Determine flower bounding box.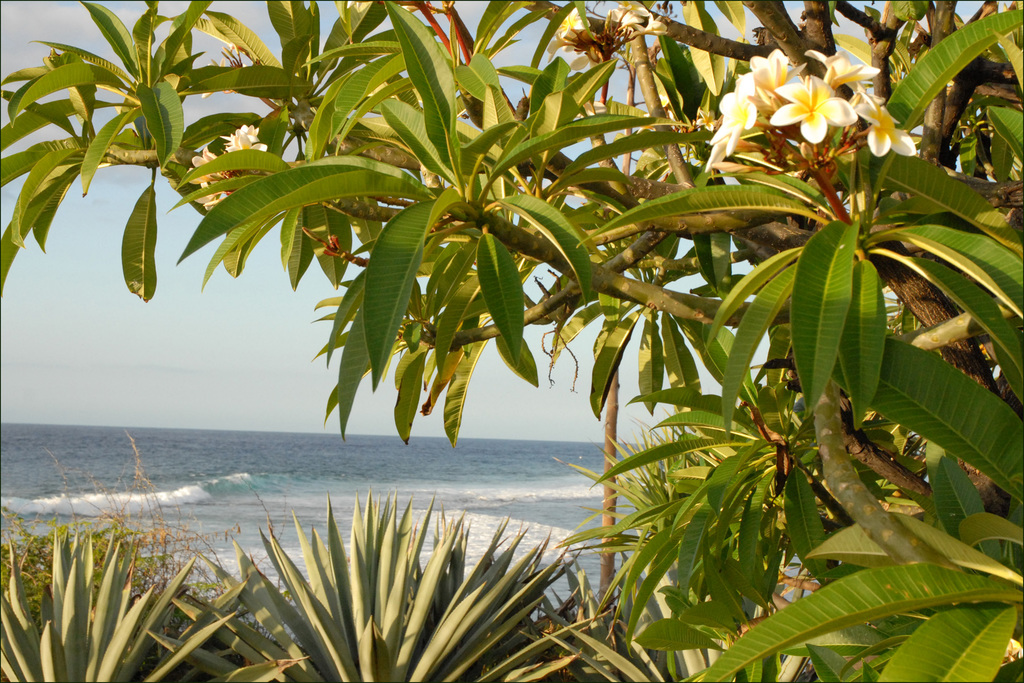
Determined: [x1=848, y1=85, x2=884, y2=120].
